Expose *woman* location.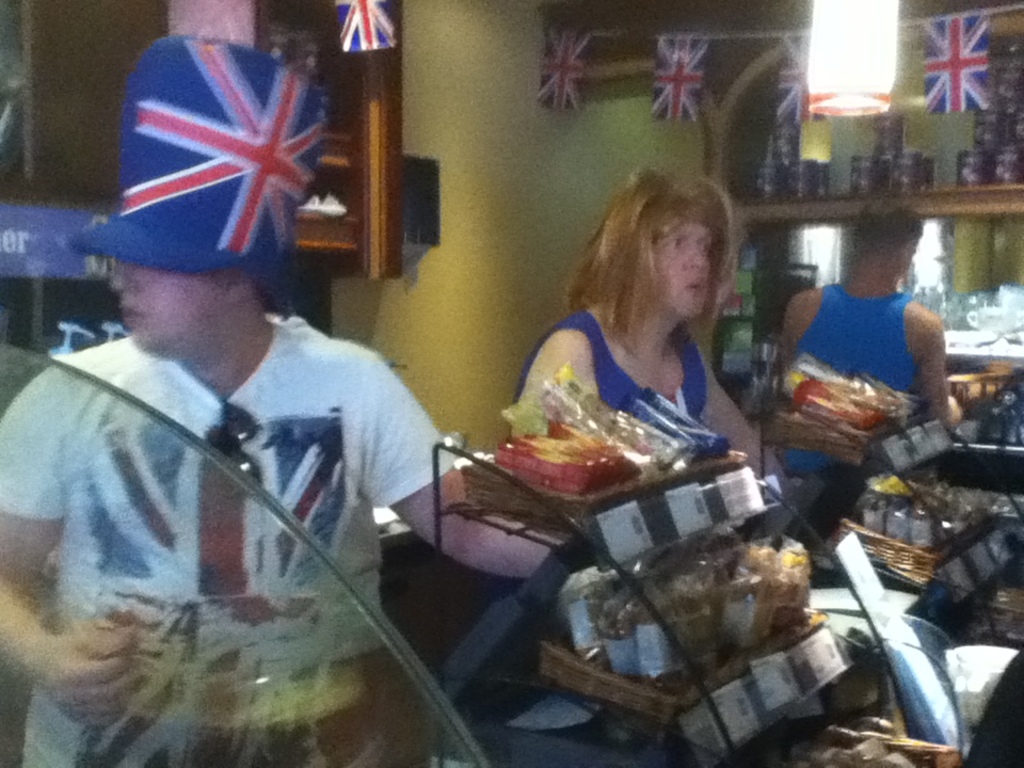
Exposed at bbox=(478, 148, 801, 588).
